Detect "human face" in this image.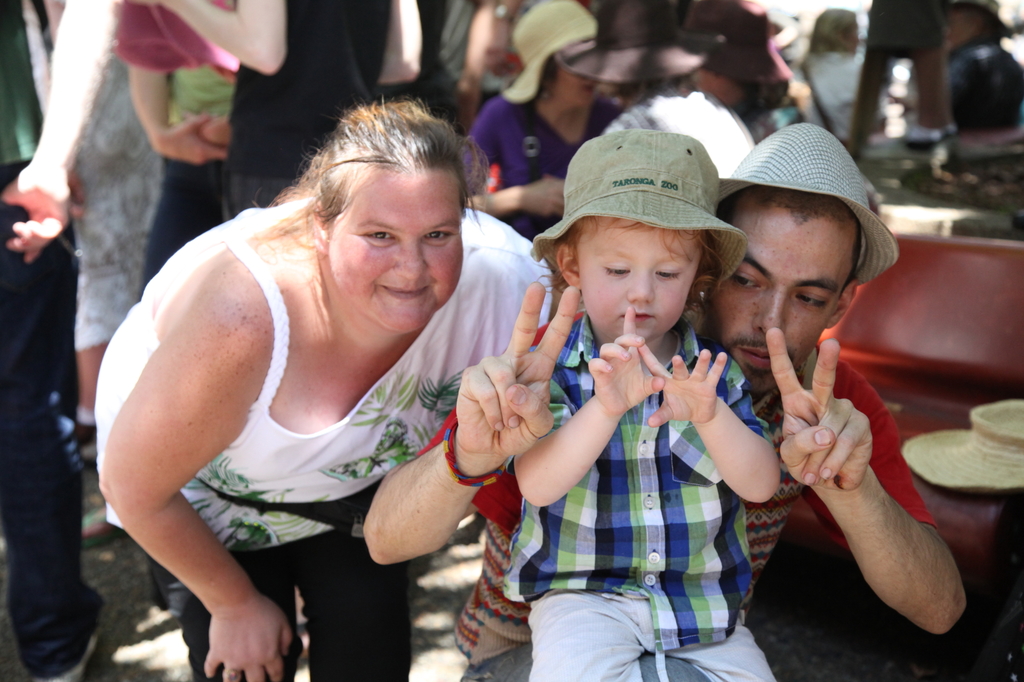
Detection: [x1=533, y1=52, x2=601, y2=107].
